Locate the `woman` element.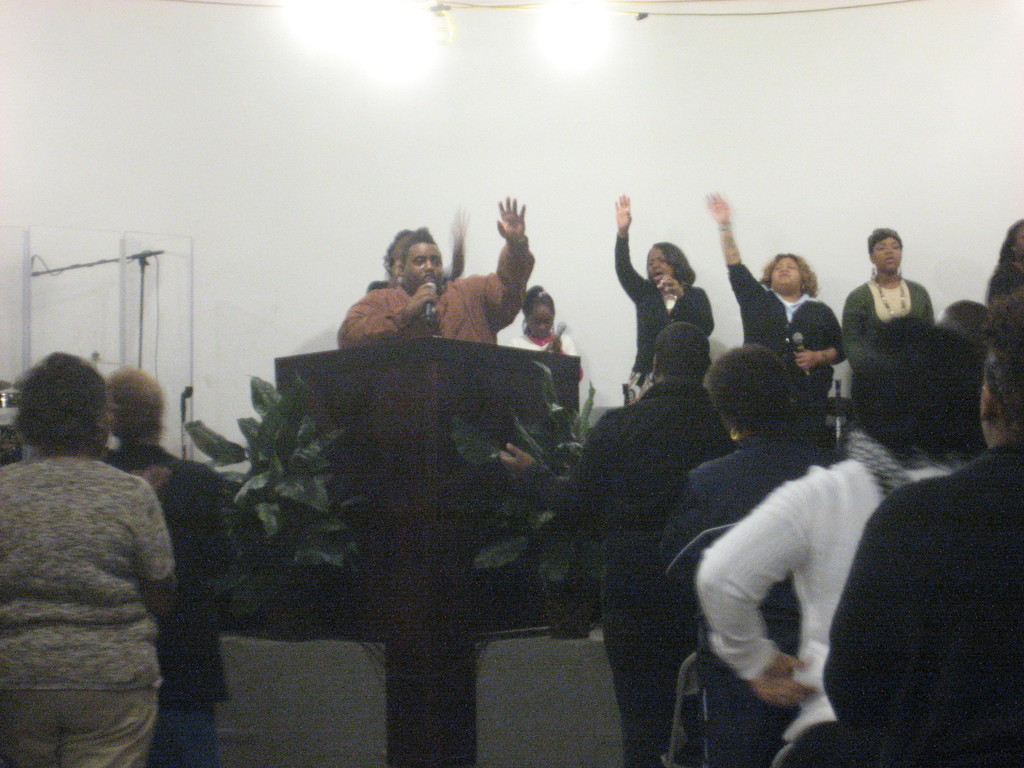
Element bbox: detection(509, 282, 586, 388).
